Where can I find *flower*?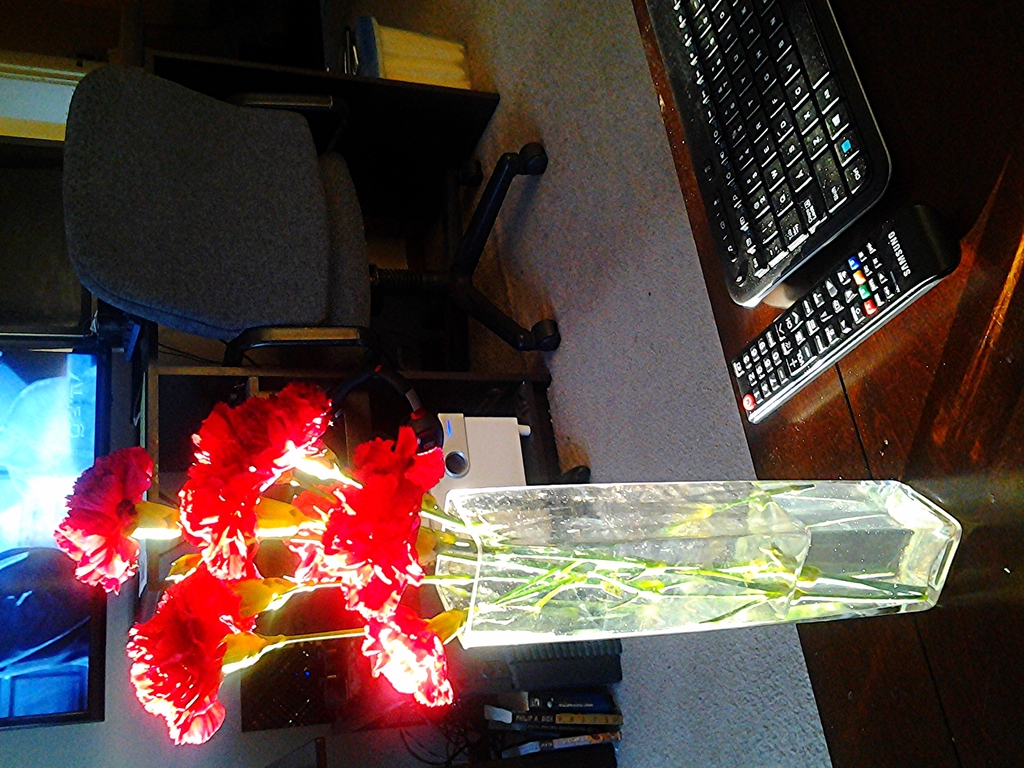
You can find it at x1=56, y1=456, x2=193, y2=588.
